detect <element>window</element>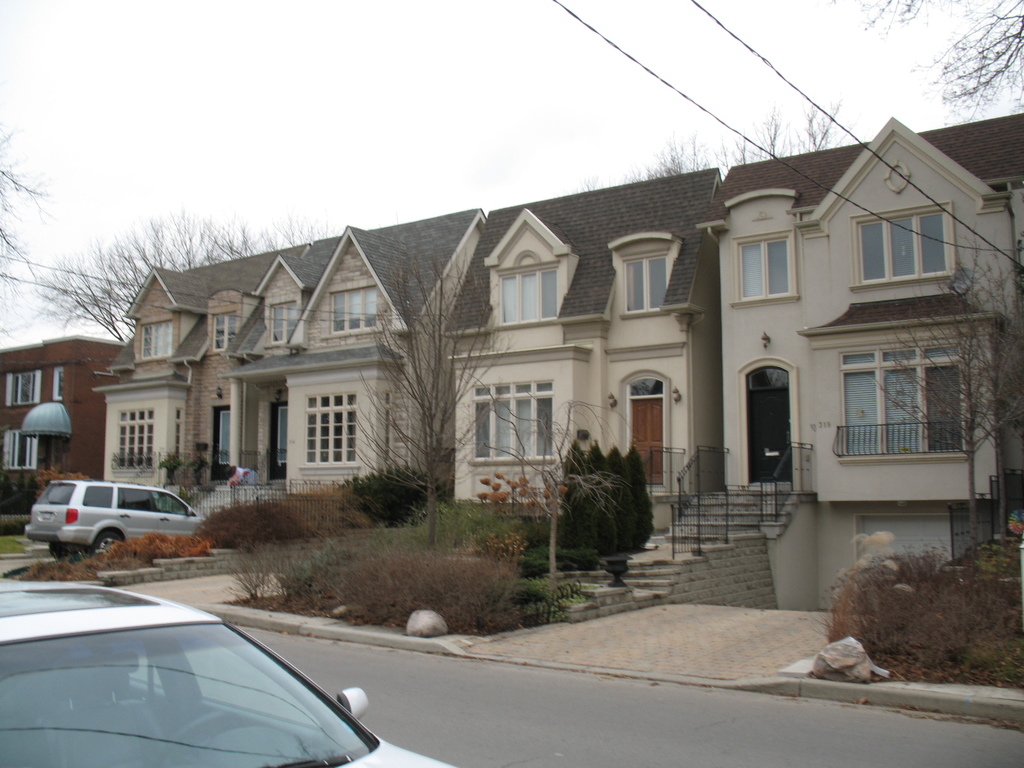
<region>117, 404, 148, 476</region>
